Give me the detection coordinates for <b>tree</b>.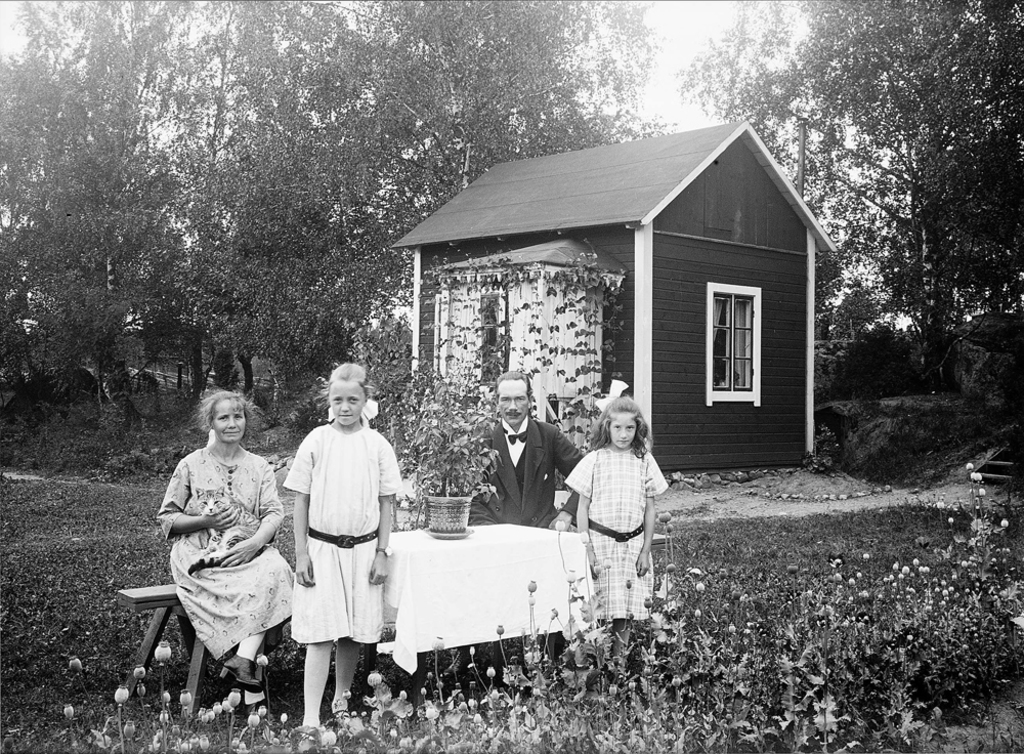
l=679, t=0, r=841, b=242.
